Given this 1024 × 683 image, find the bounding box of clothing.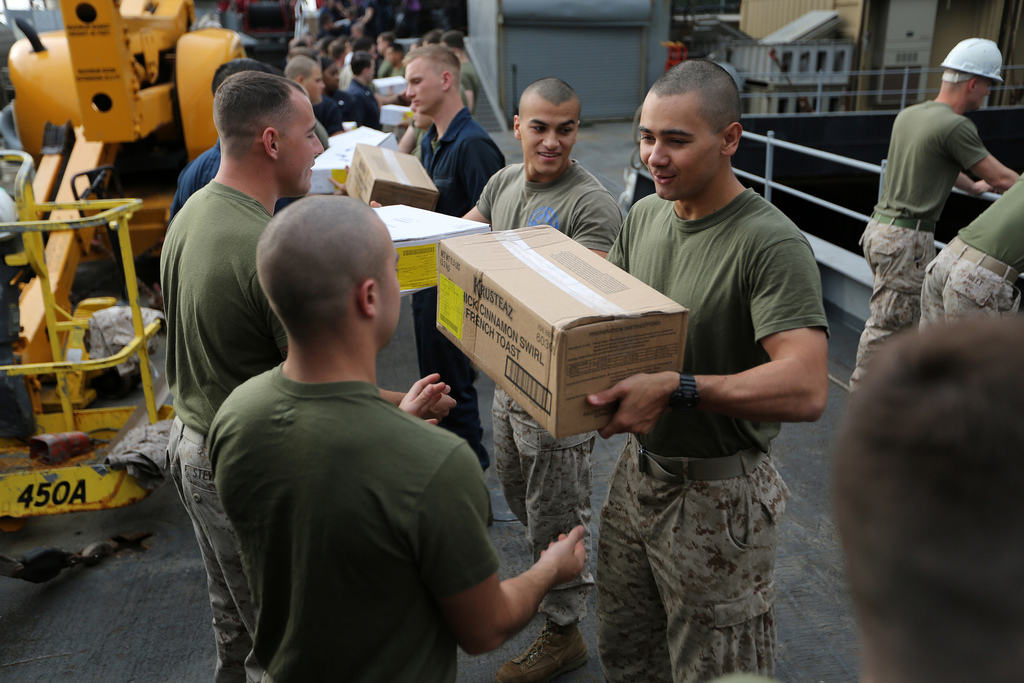
select_region(851, 100, 989, 391).
